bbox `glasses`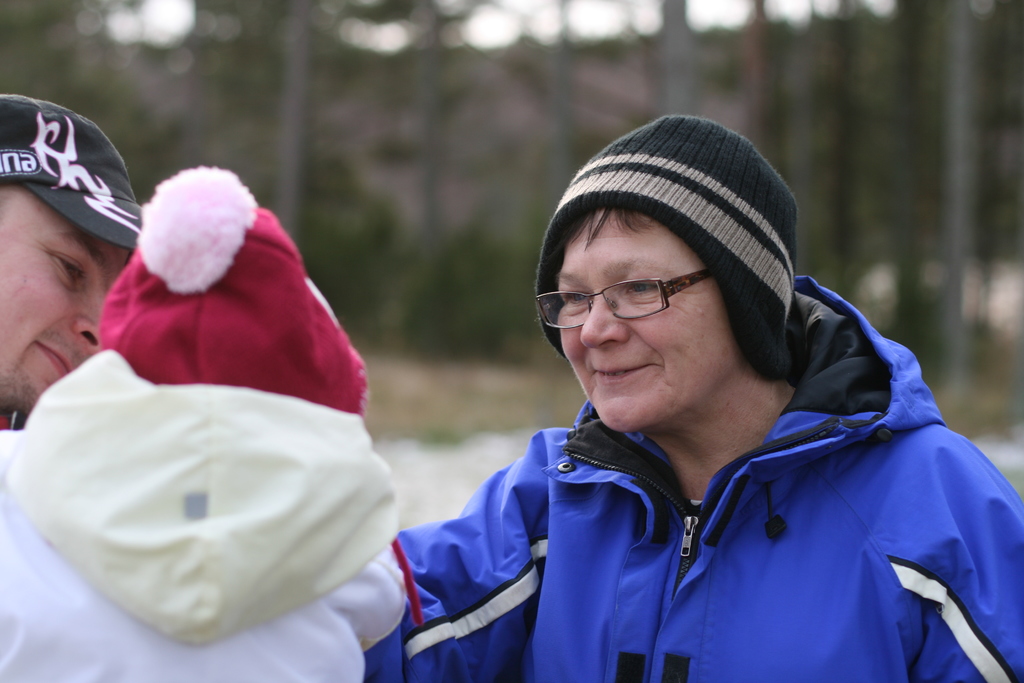
<box>535,265,708,331</box>
